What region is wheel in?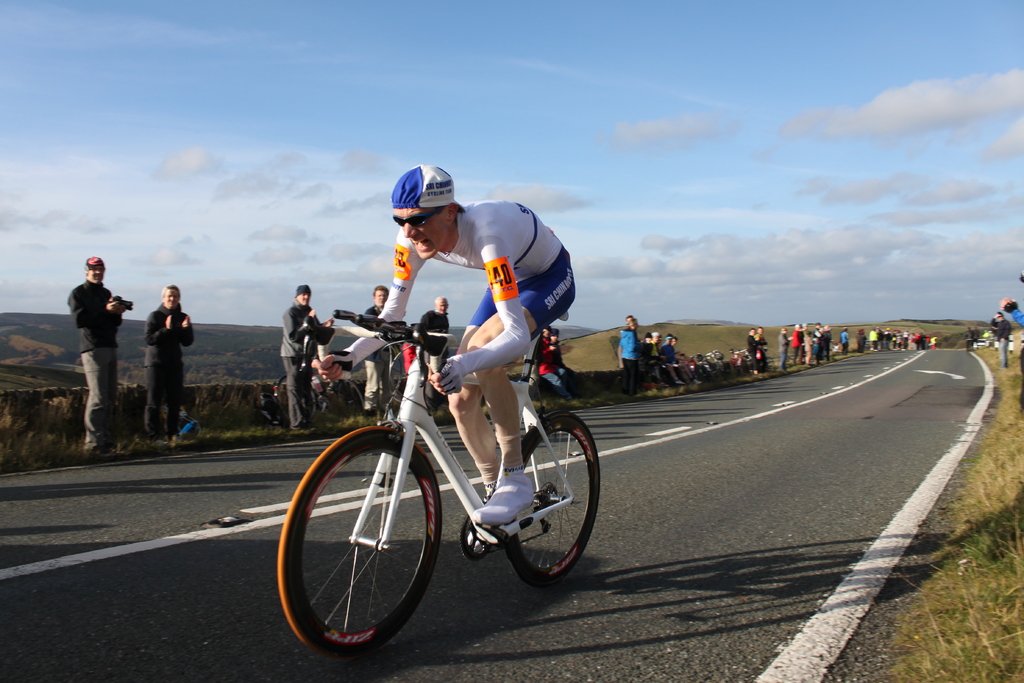
{"x1": 324, "y1": 377, "x2": 365, "y2": 420}.
